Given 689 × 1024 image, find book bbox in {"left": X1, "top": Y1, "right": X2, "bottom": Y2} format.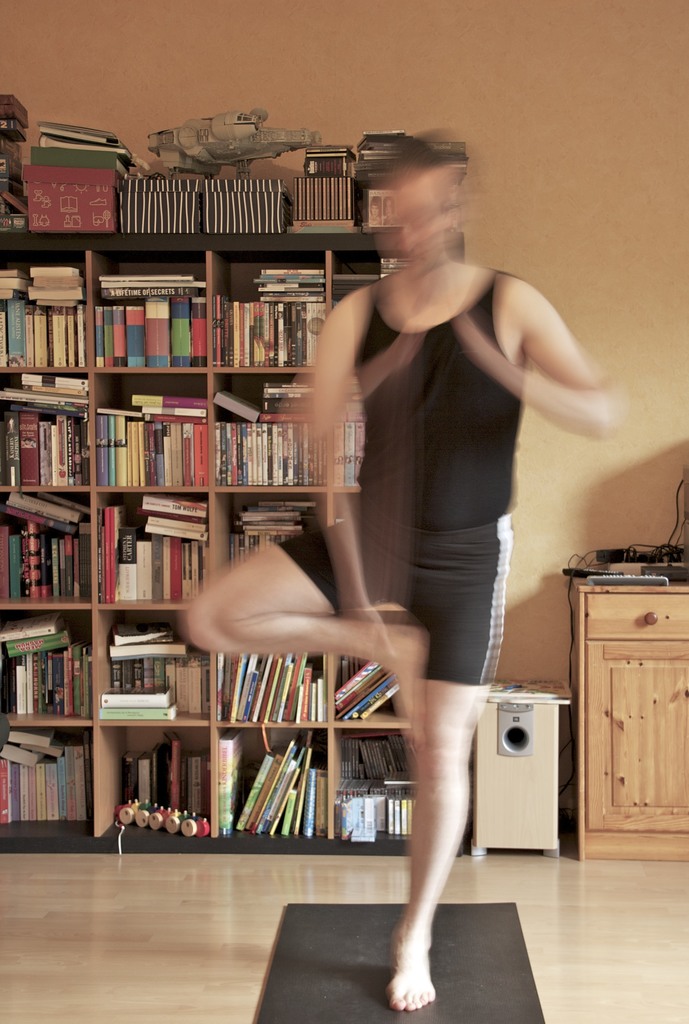
{"left": 147, "top": 293, "right": 168, "bottom": 368}.
